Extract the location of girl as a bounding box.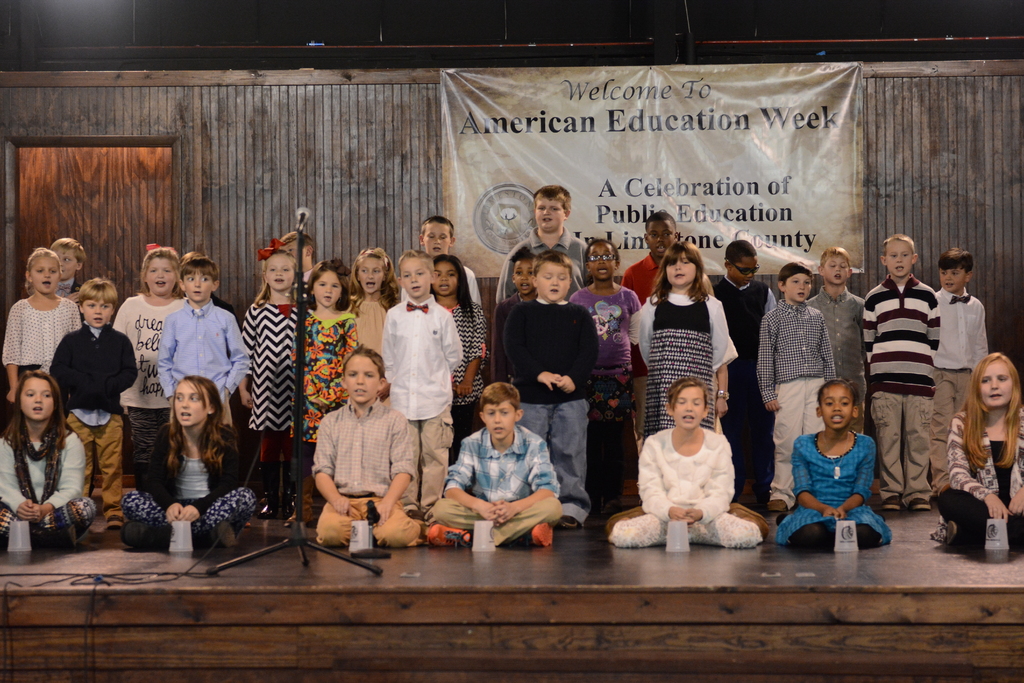
[346, 252, 403, 350].
